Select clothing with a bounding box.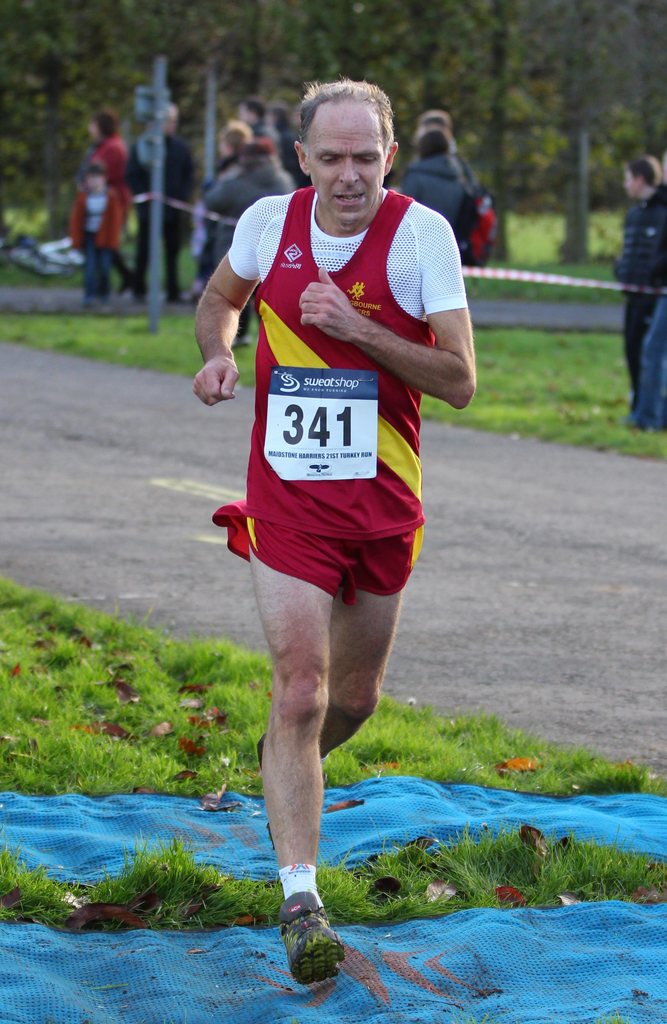
rect(69, 186, 118, 300).
